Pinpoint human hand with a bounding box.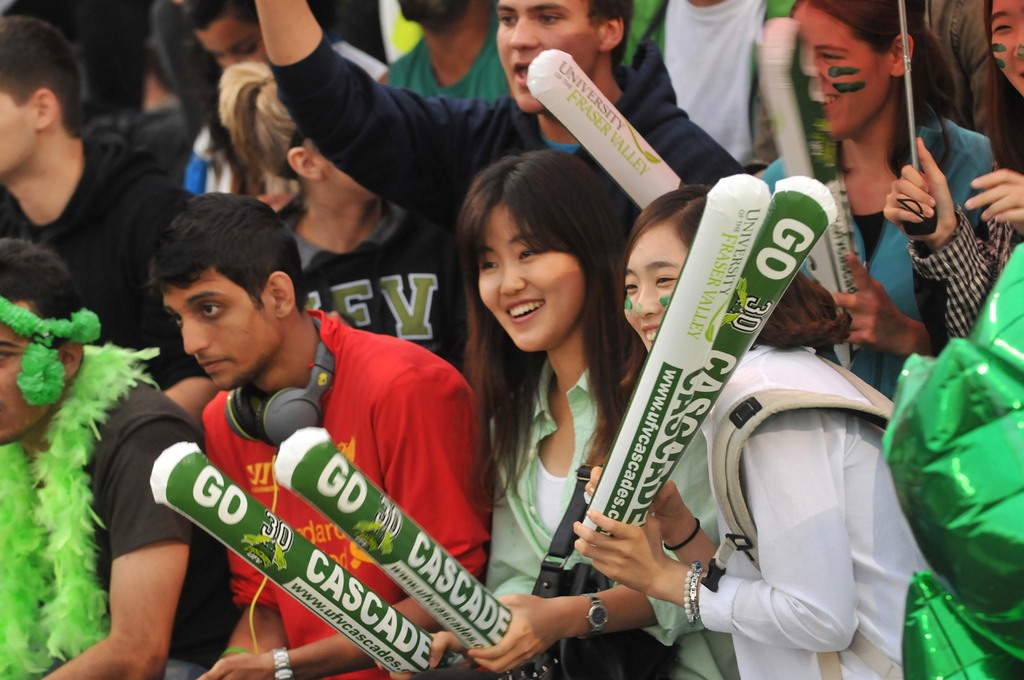
[left=831, top=250, right=904, bottom=354].
